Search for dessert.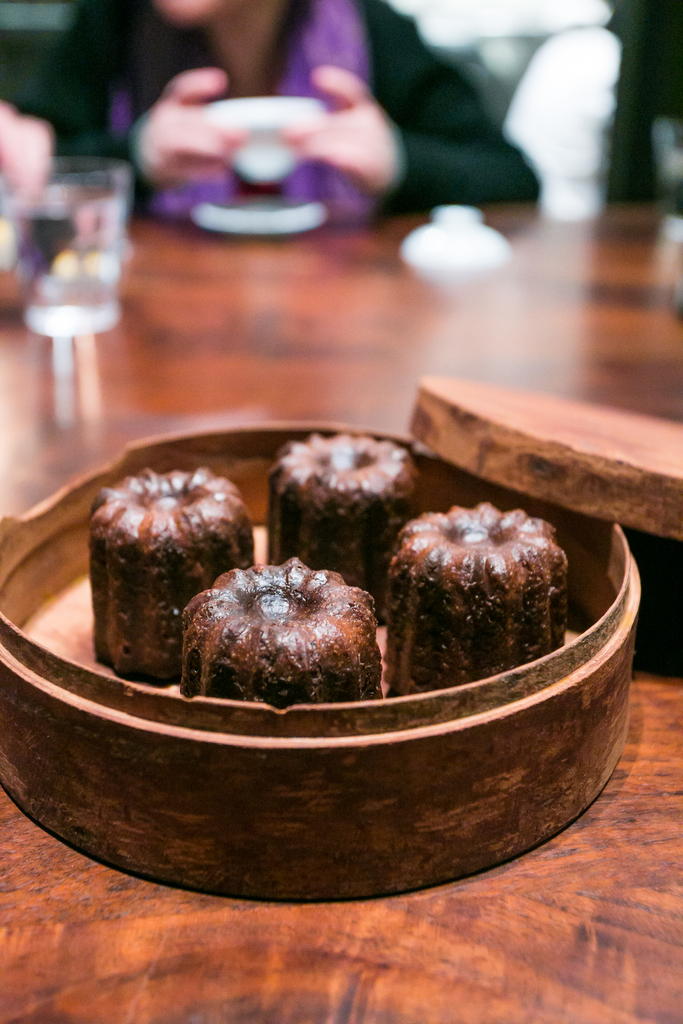
Found at box(264, 435, 420, 587).
